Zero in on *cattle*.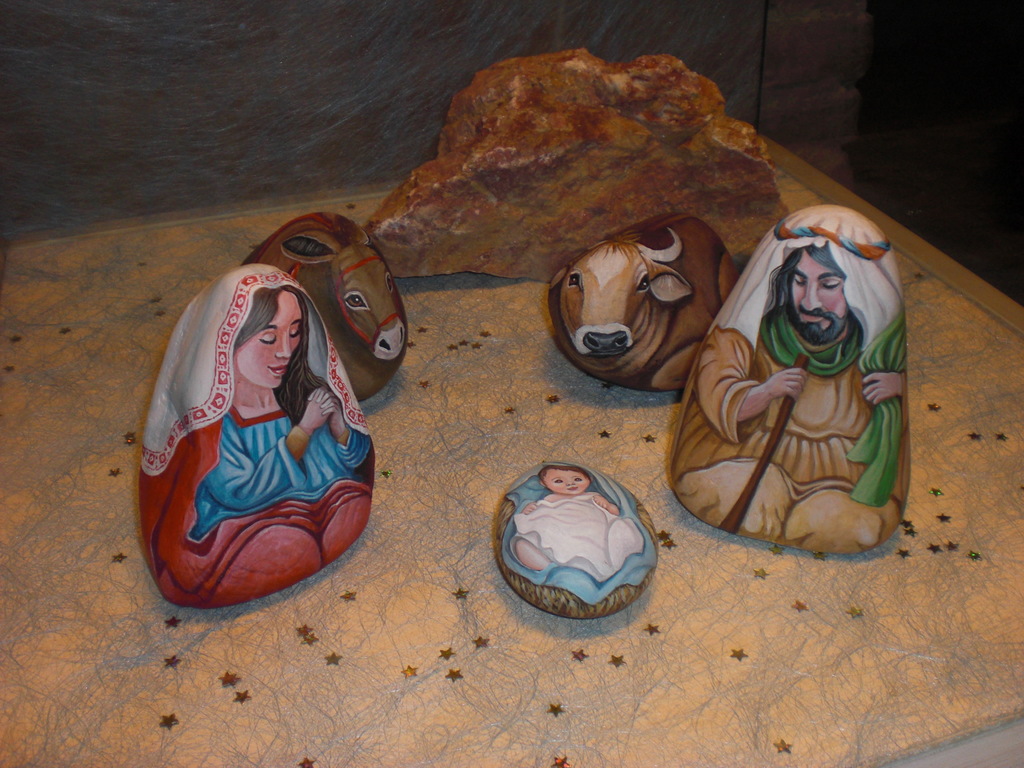
Zeroed in: crop(545, 218, 713, 388).
